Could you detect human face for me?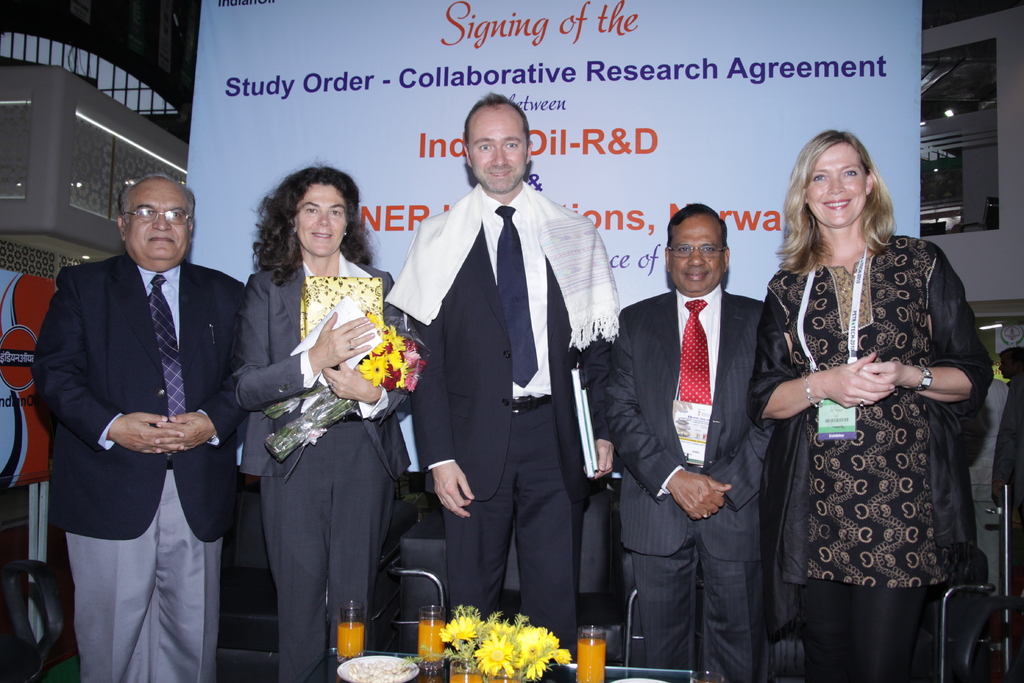
Detection result: locate(457, 99, 543, 187).
